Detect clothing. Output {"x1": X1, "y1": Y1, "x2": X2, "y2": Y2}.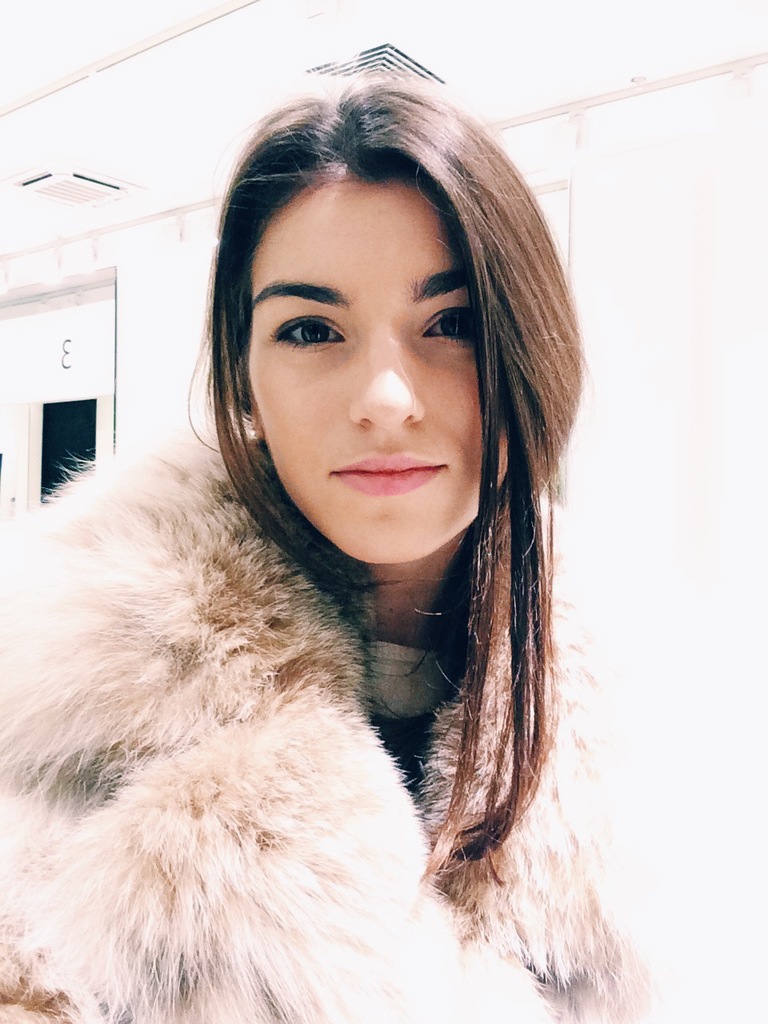
{"x1": 0, "y1": 424, "x2": 563, "y2": 1021}.
